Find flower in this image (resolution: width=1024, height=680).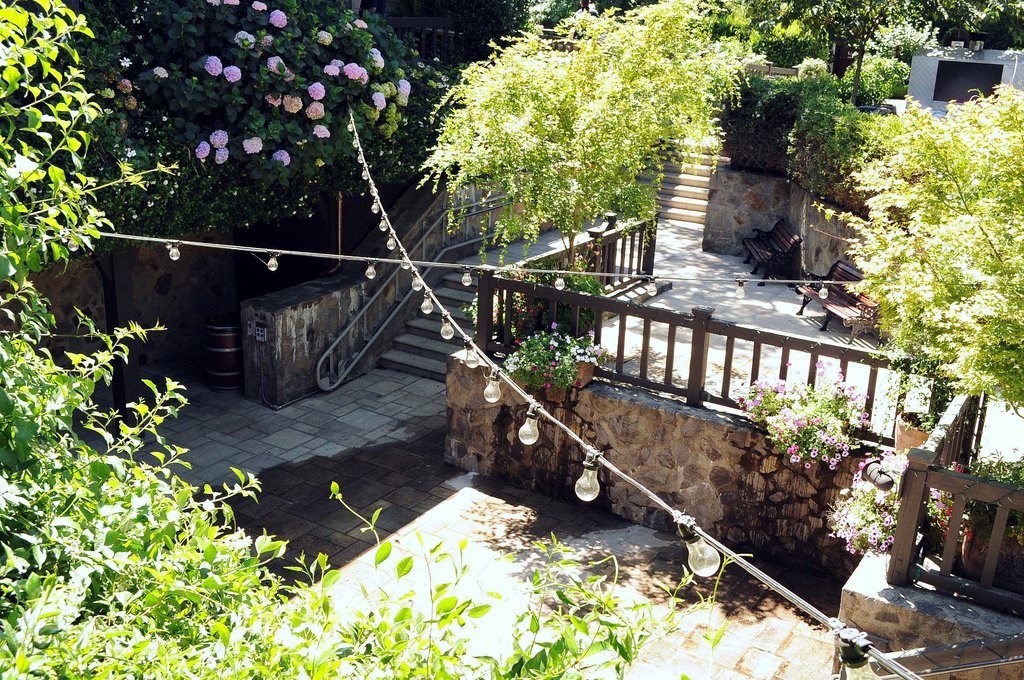
left=205, top=52, right=224, bottom=77.
